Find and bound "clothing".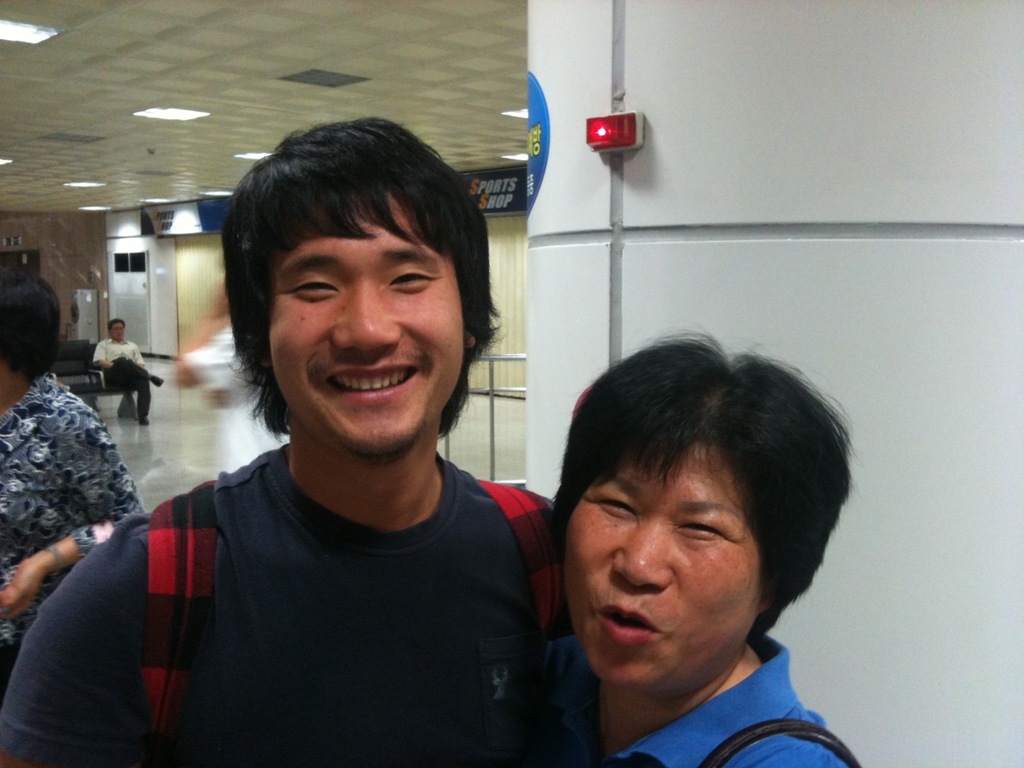
Bound: <region>94, 338, 157, 410</region>.
